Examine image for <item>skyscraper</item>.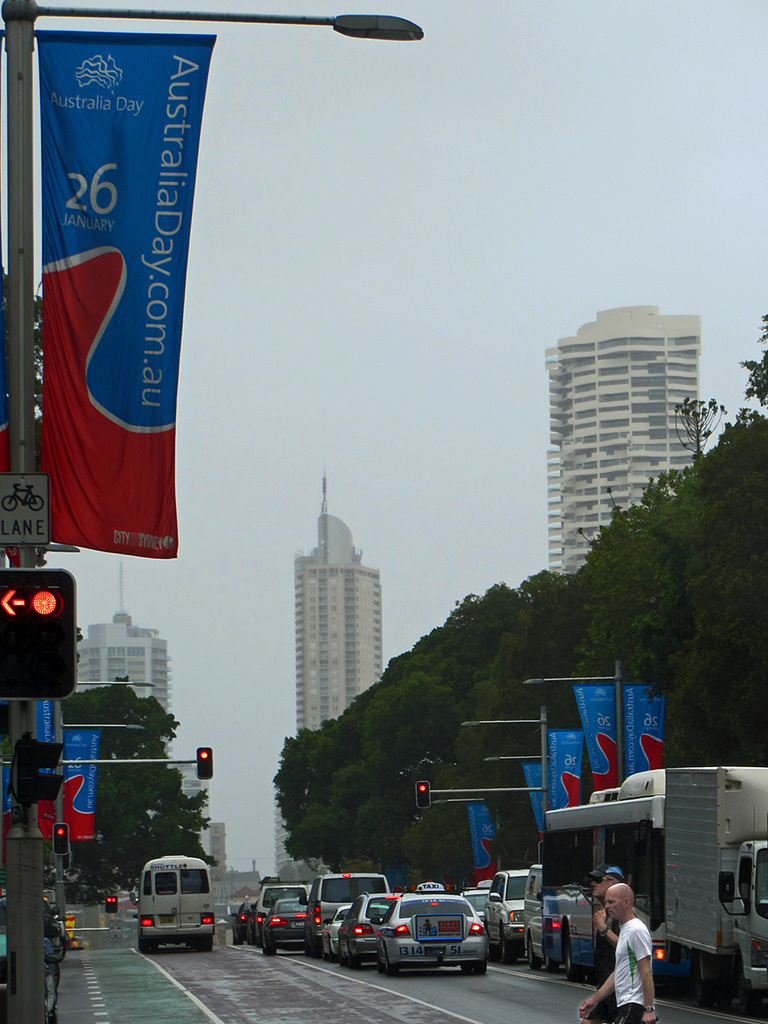
Examination result: crop(197, 821, 224, 895).
